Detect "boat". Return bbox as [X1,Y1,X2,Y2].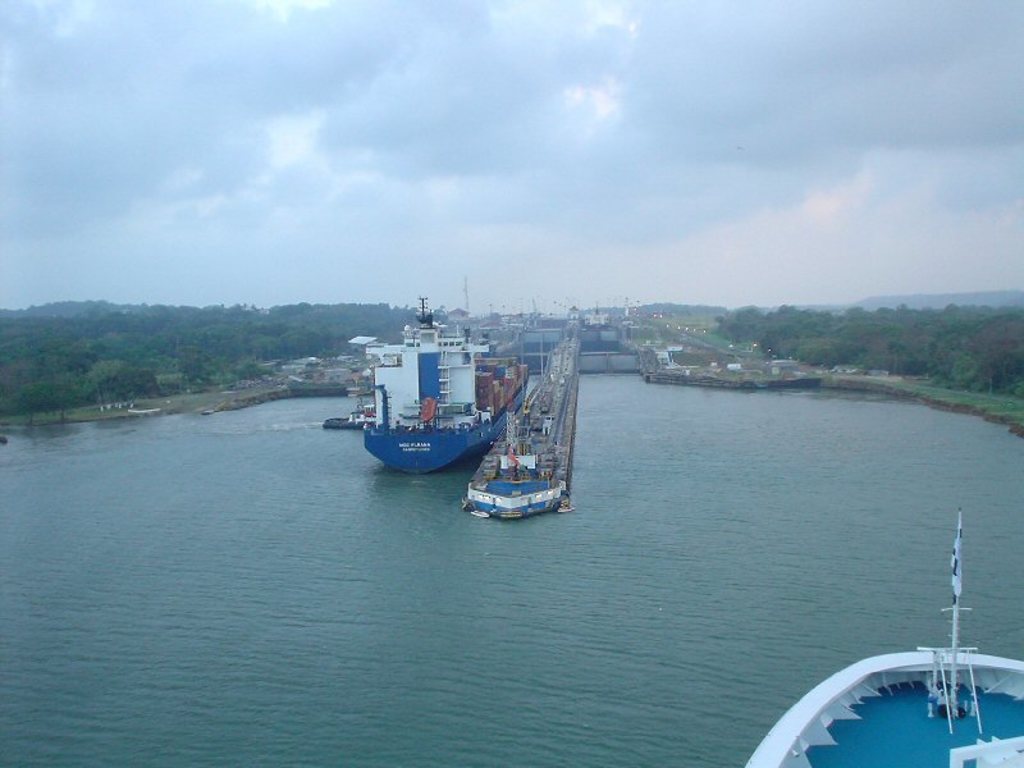
[325,287,529,480].
